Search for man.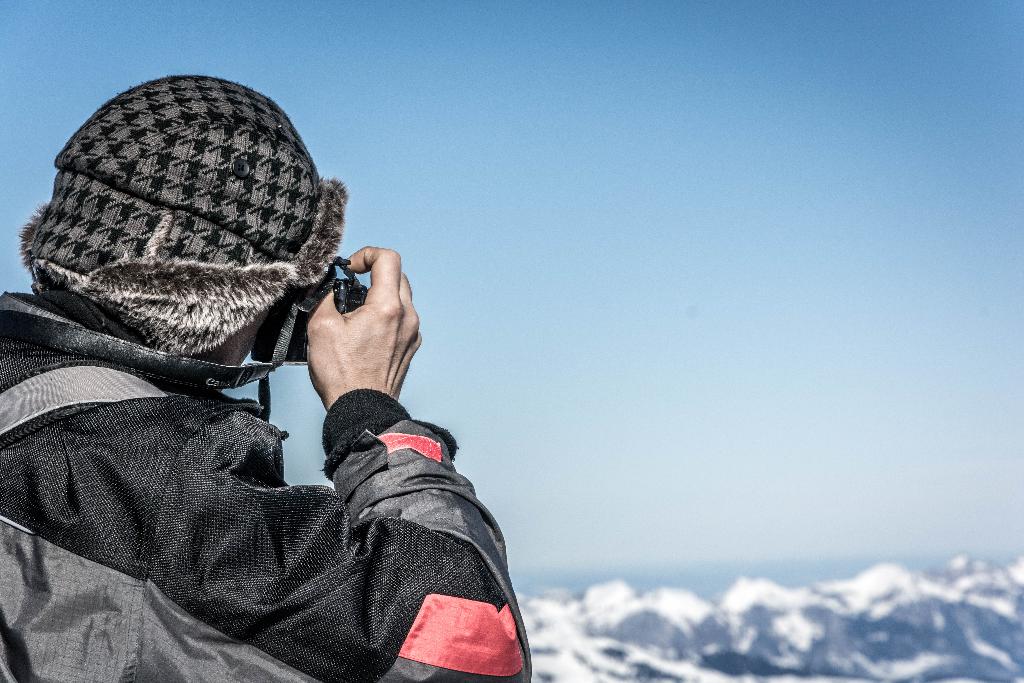
Found at [x1=0, y1=76, x2=531, y2=682].
